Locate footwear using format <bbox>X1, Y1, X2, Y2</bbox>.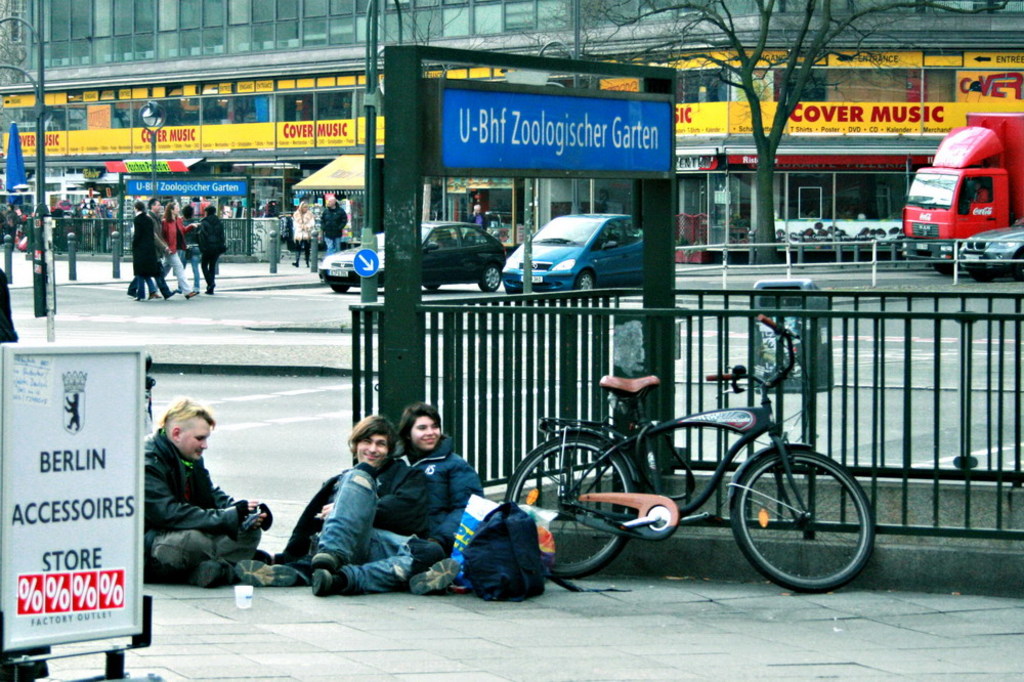
<bbox>233, 564, 296, 585</bbox>.
